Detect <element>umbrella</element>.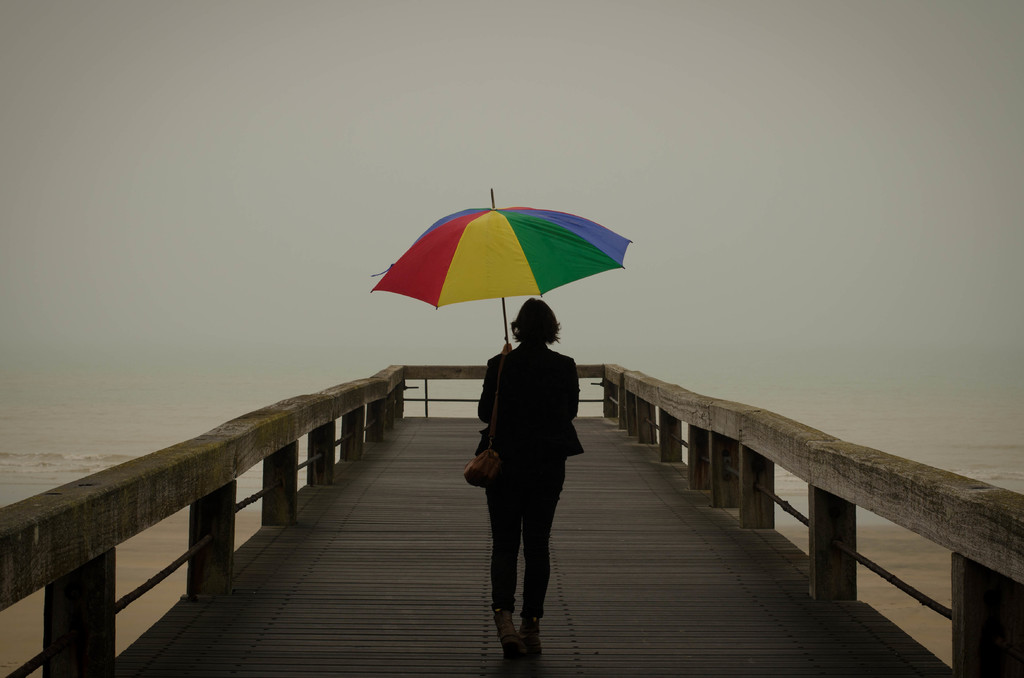
Detected at box(373, 188, 633, 344).
